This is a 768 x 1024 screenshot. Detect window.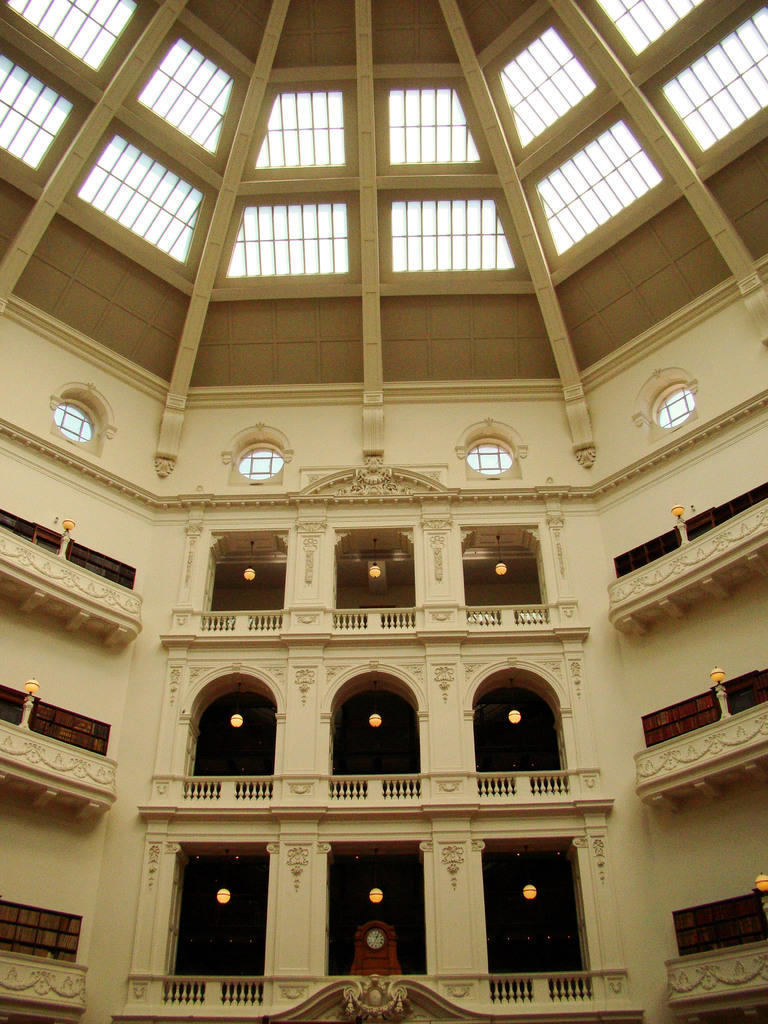
<bbox>654, 381, 692, 428</bbox>.
